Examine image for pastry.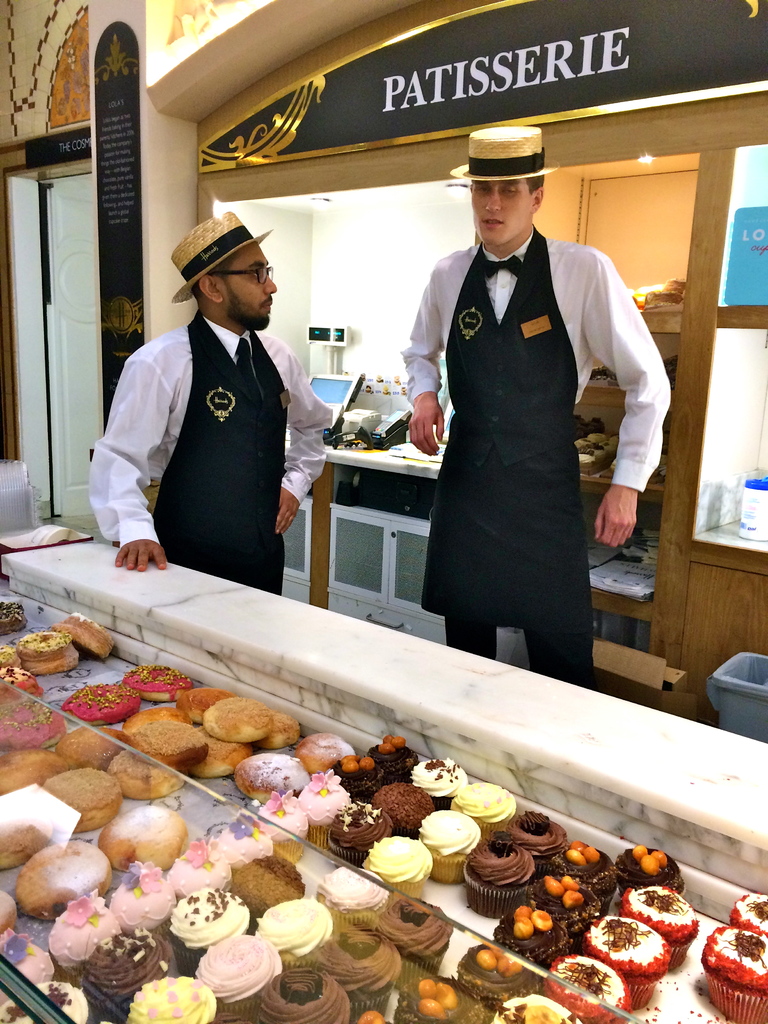
Examination result: [412,760,470,805].
